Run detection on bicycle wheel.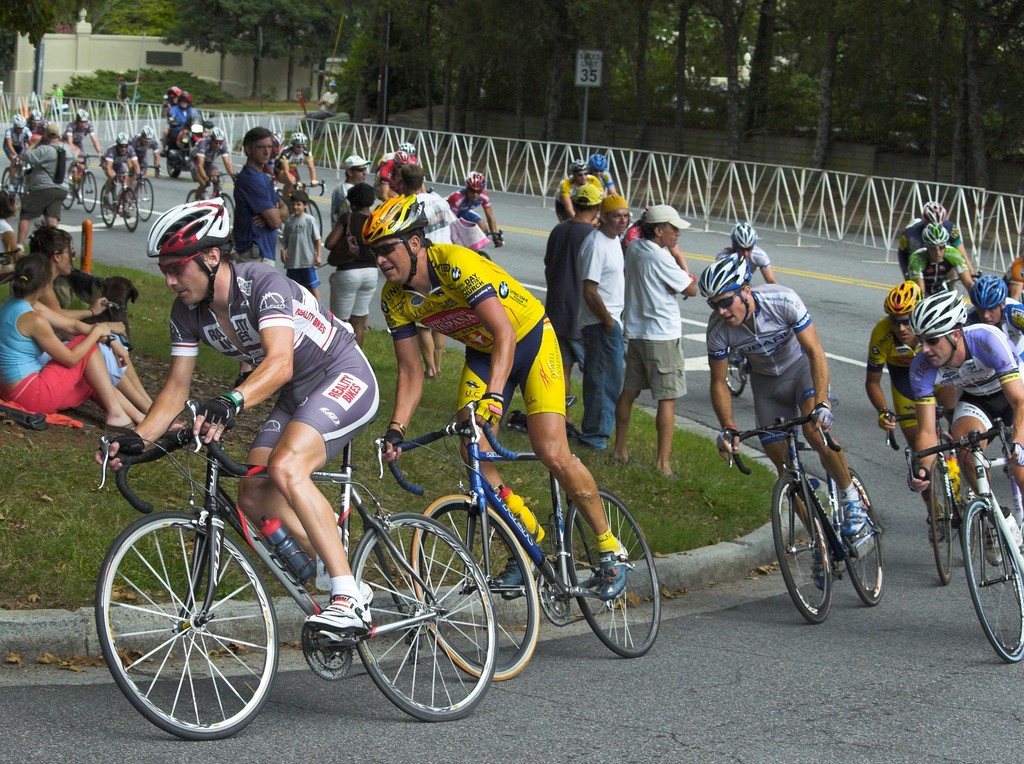
Result: [102,188,117,233].
